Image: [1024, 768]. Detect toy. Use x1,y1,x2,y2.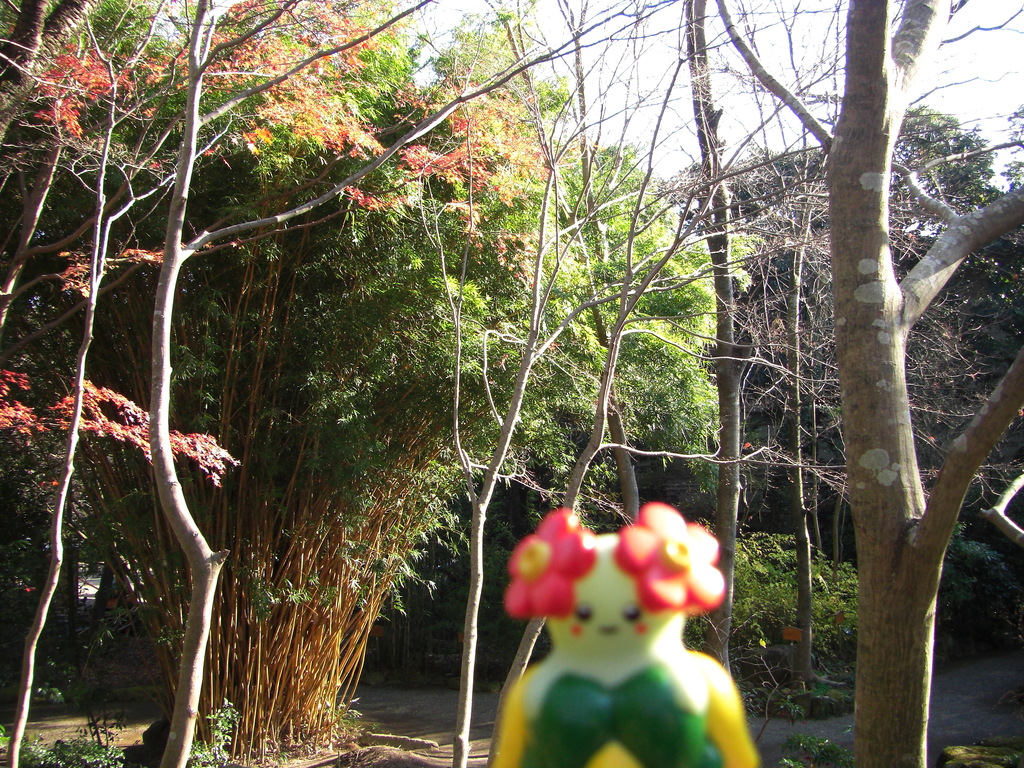
490,499,760,767.
